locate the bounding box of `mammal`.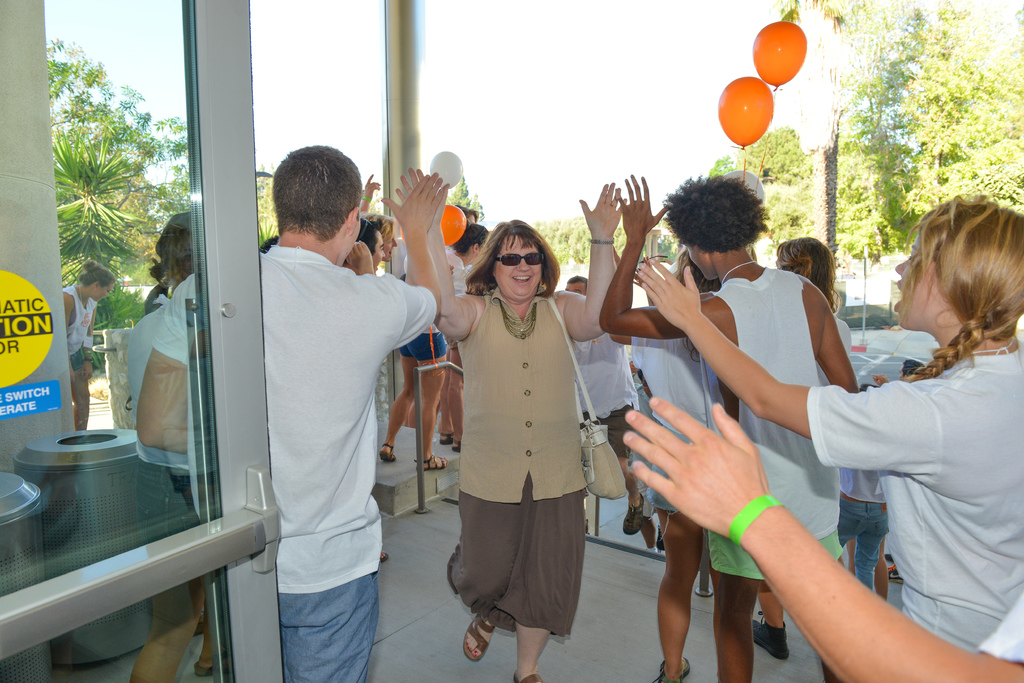
Bounding box: (637, 189, 1023, 647).
